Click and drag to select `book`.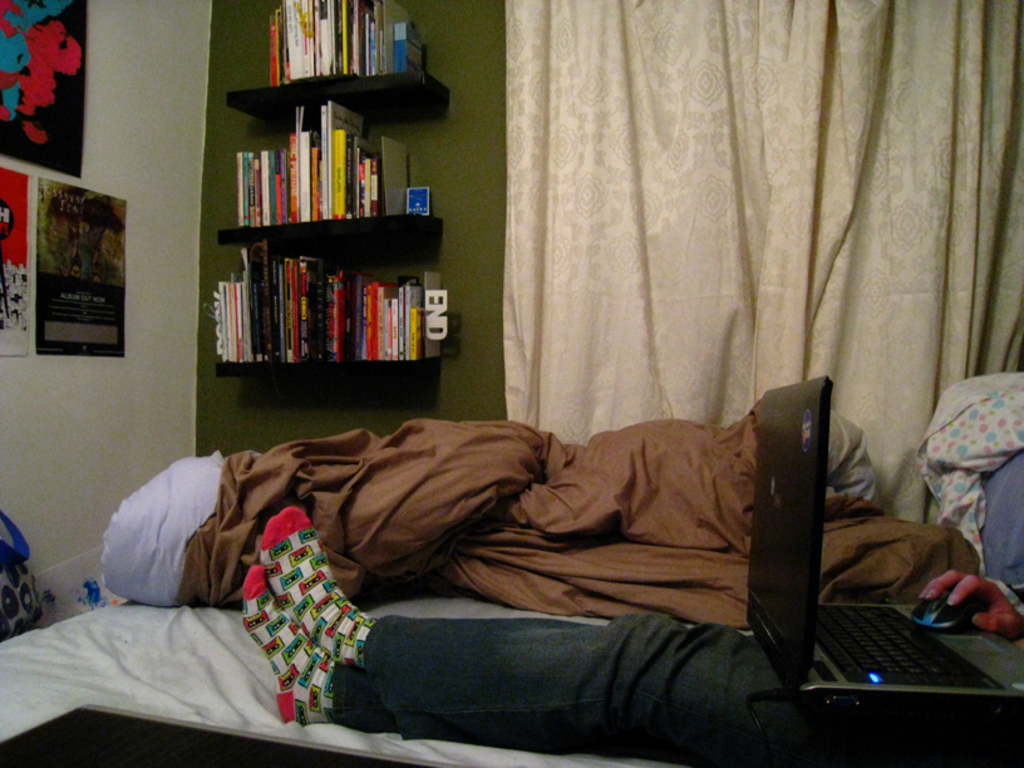
Selection: x1=329, y1=277, x2=348, y2=363.
